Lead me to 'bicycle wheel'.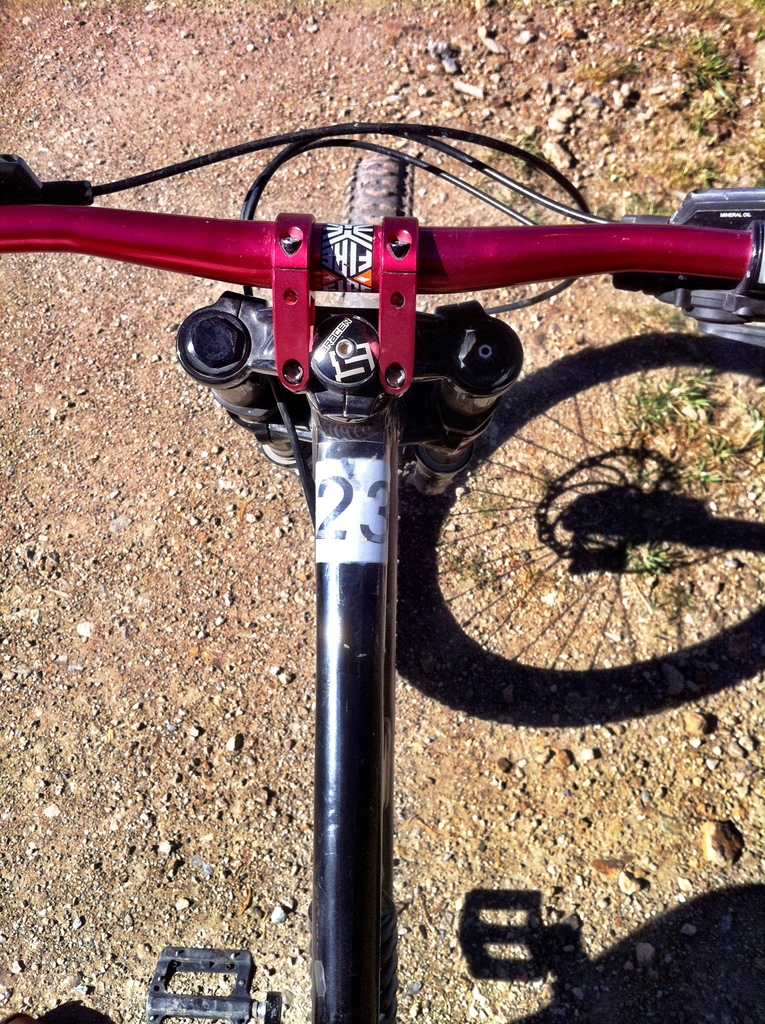
Lead to [342,153,415,223].
